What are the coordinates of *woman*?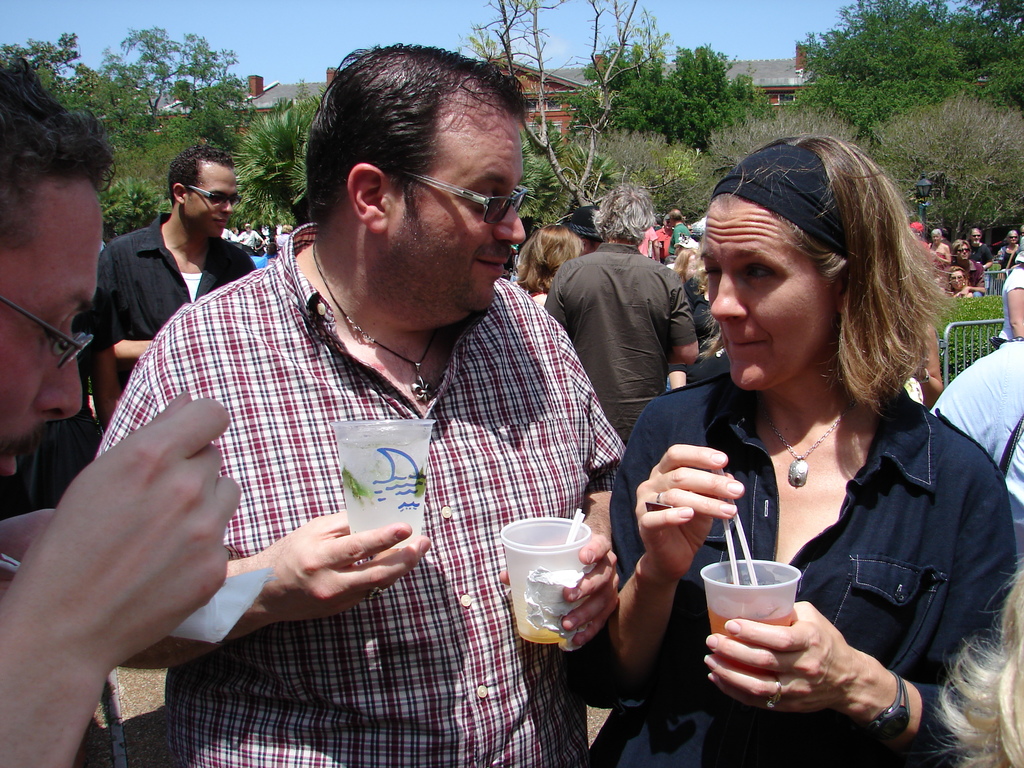
bbox=(927, 230, 952, 276).
